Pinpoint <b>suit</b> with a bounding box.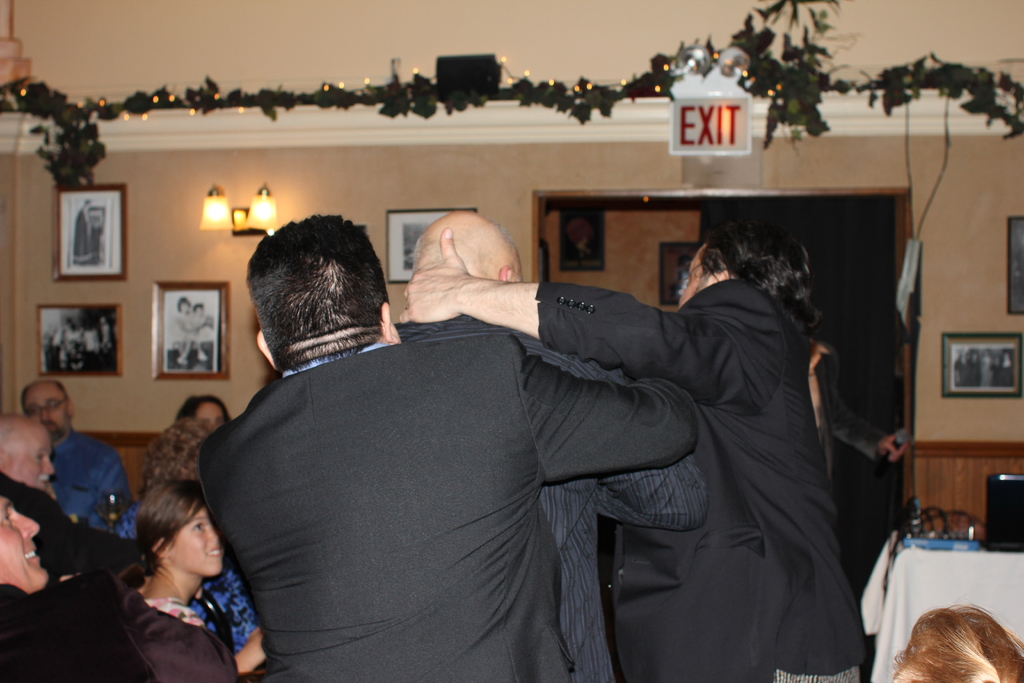
{"x1": 194, "y1": 329, "x2": 698, "y2": 682}.
